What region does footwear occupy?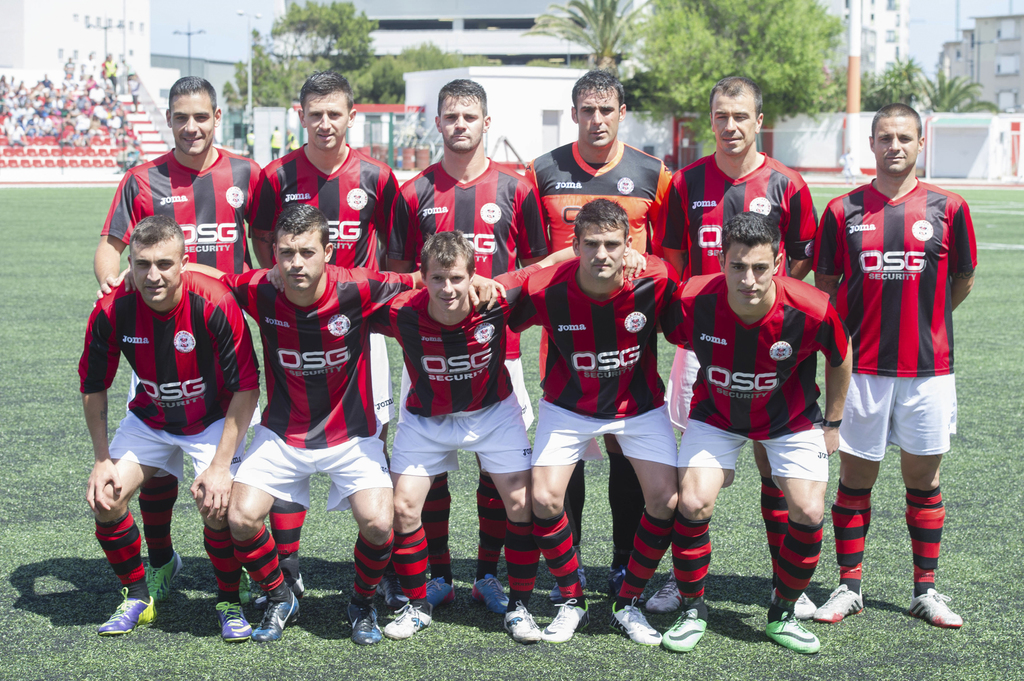
bbox(218, 600, 251, 641).
